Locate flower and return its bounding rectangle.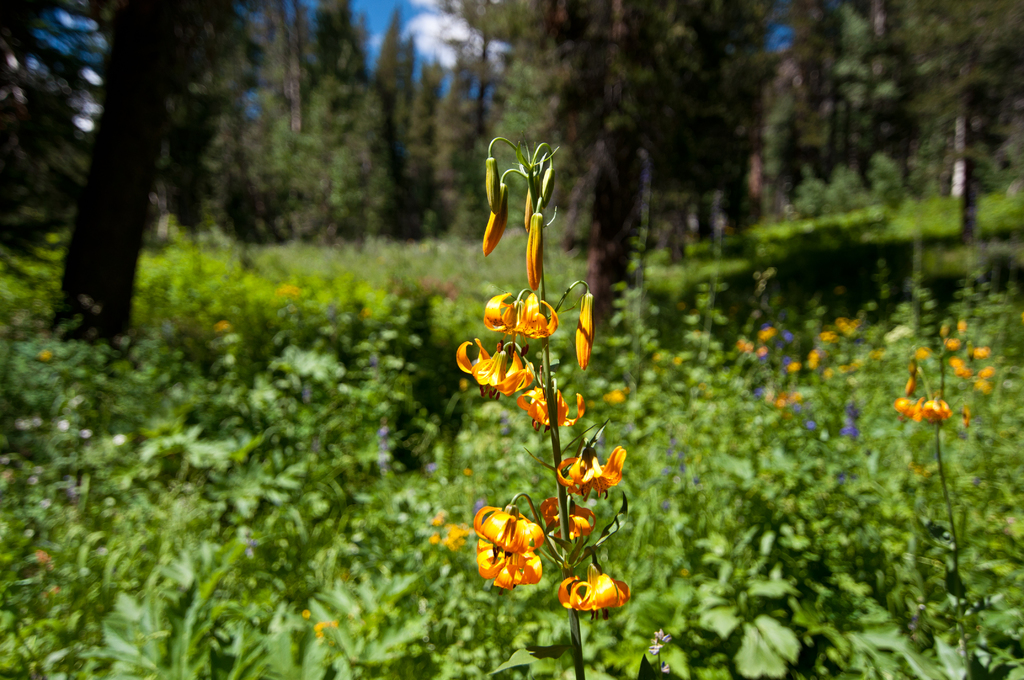
(557, 453, 626, 501).
